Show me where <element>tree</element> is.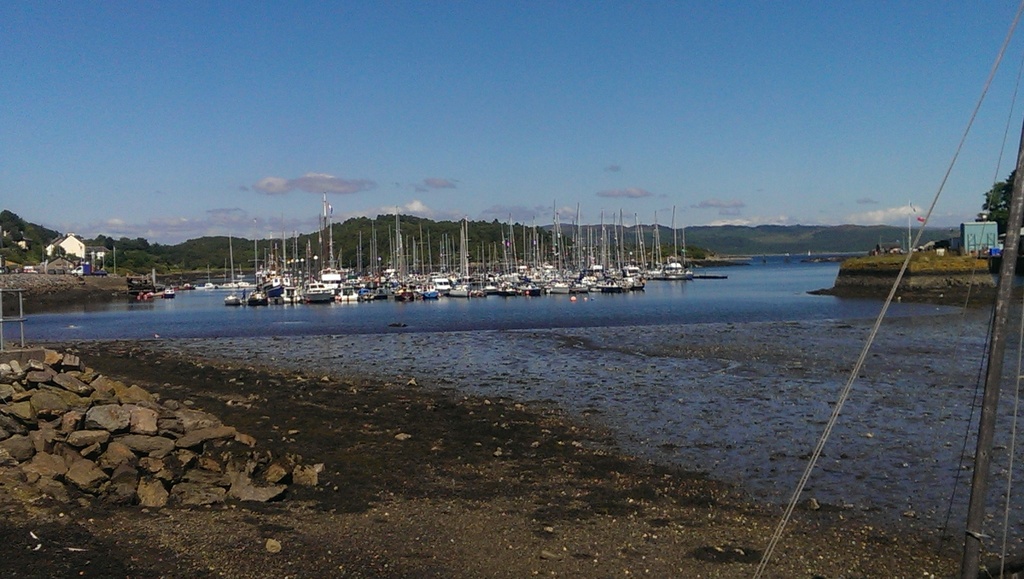
<element>tree</element> is at left=968, top=166, right=1023, bottom=229.
